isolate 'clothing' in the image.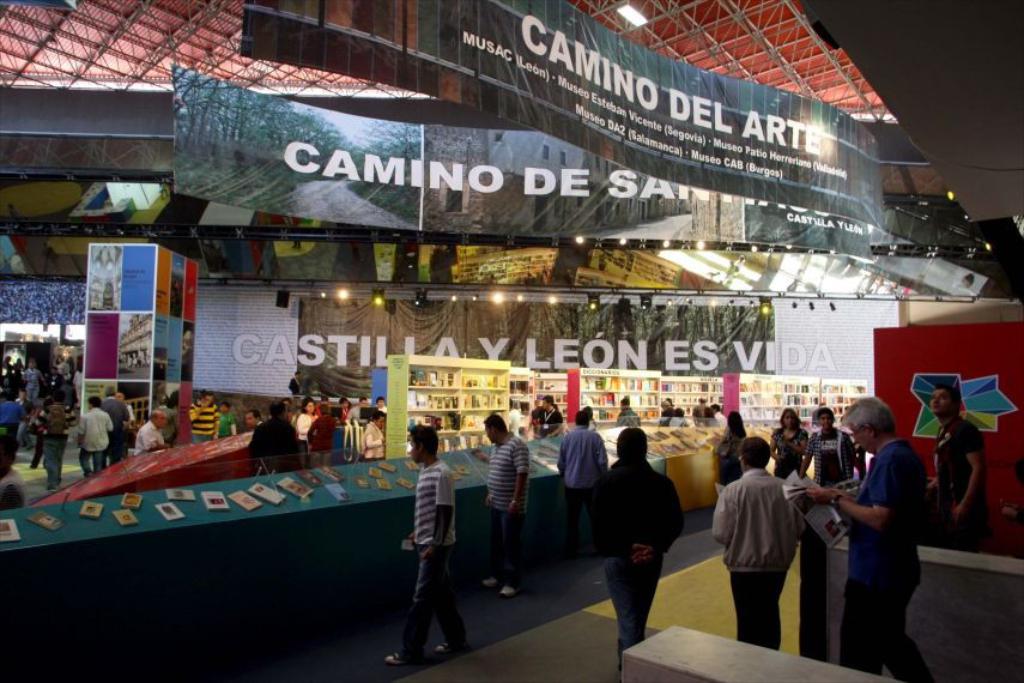
Isolated region: (340, 405, 362, 454).
